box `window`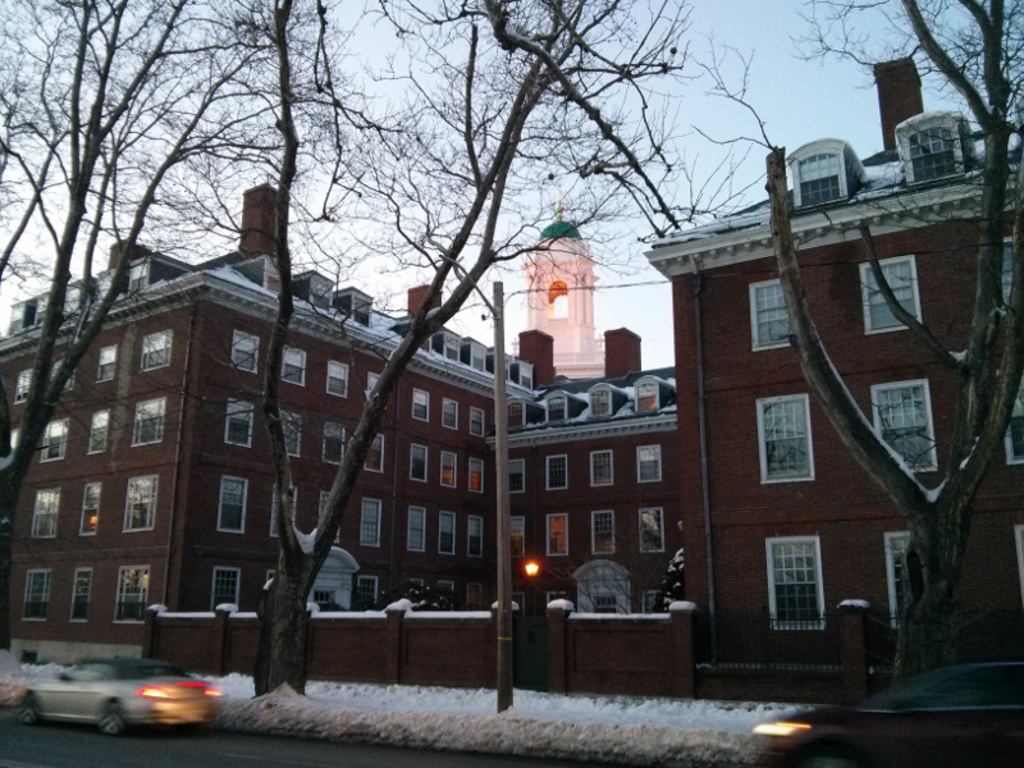
<bbox>40, 419, 61, 462</bbox>
